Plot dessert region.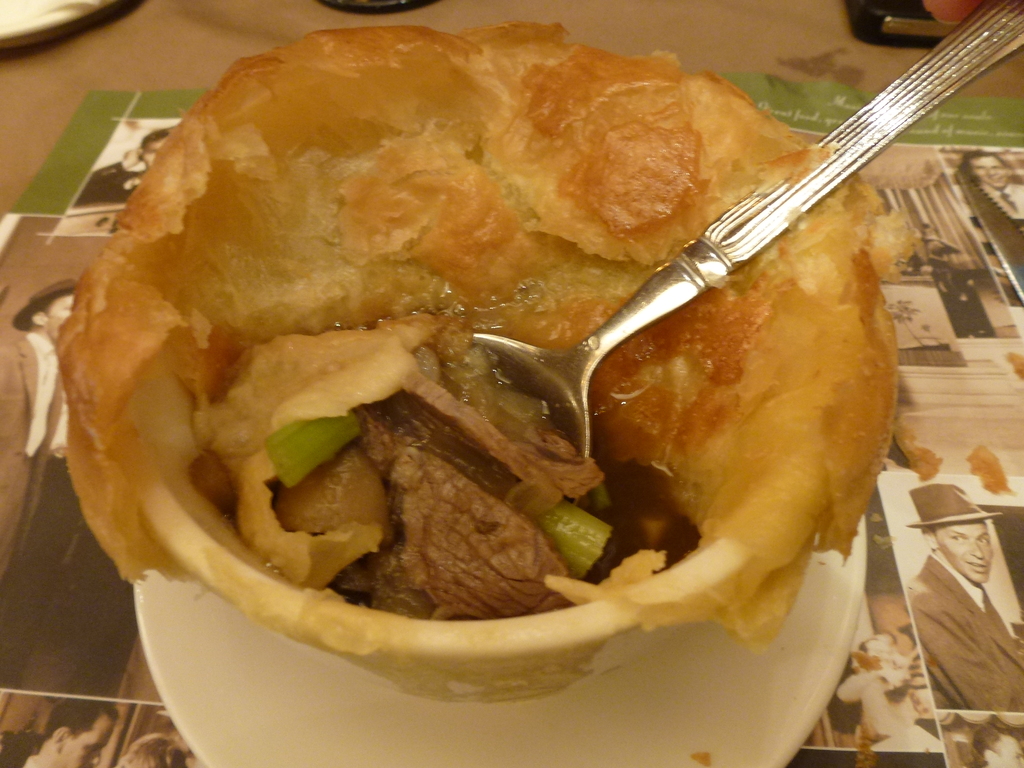
Plotted at Rect(68, 26, 906, 694).
